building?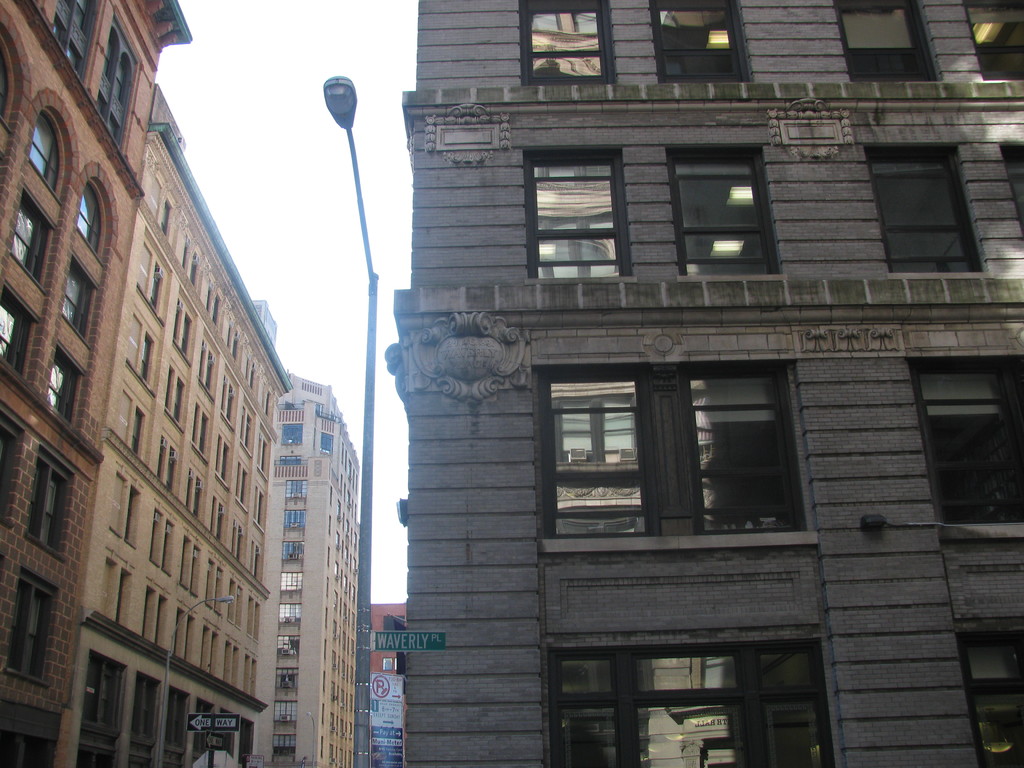
crop(384, 0, 1023, 767)
